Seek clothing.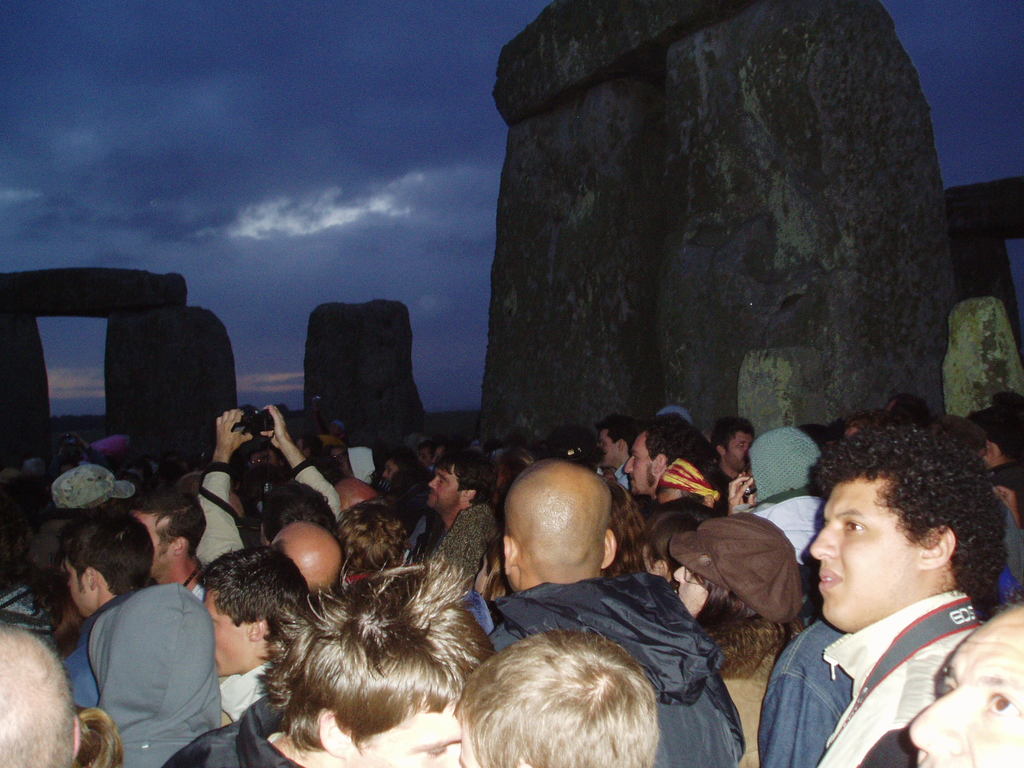
[79, 568, 243, 753].
